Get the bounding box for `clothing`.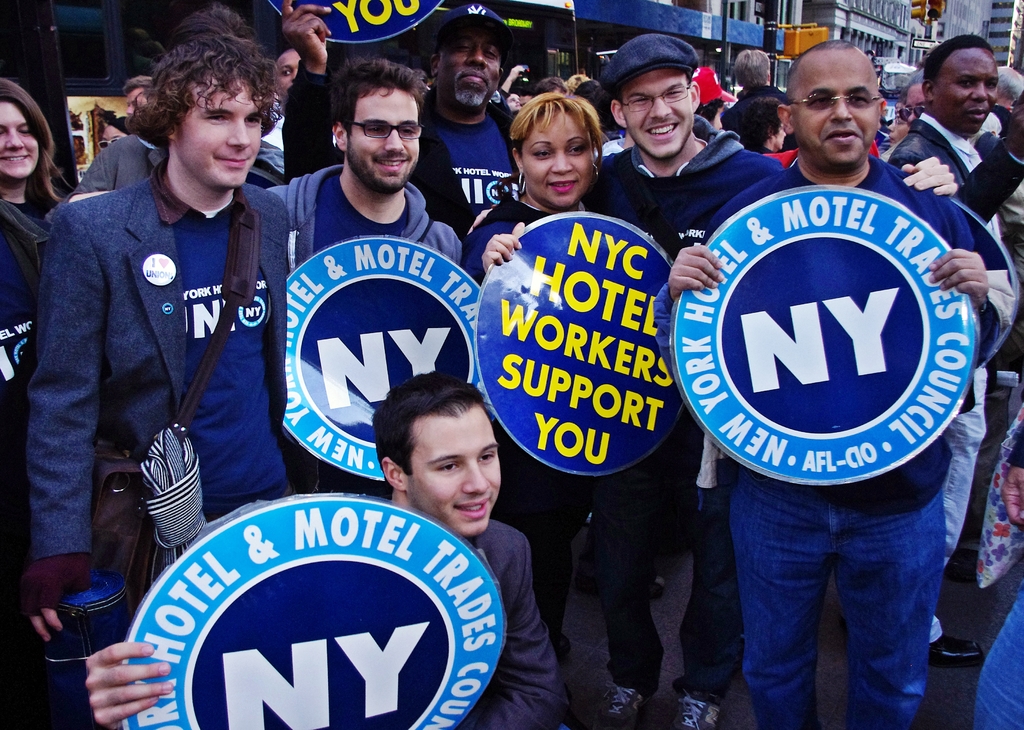
x1=703, y1=153, x2=1014, y2=727.
